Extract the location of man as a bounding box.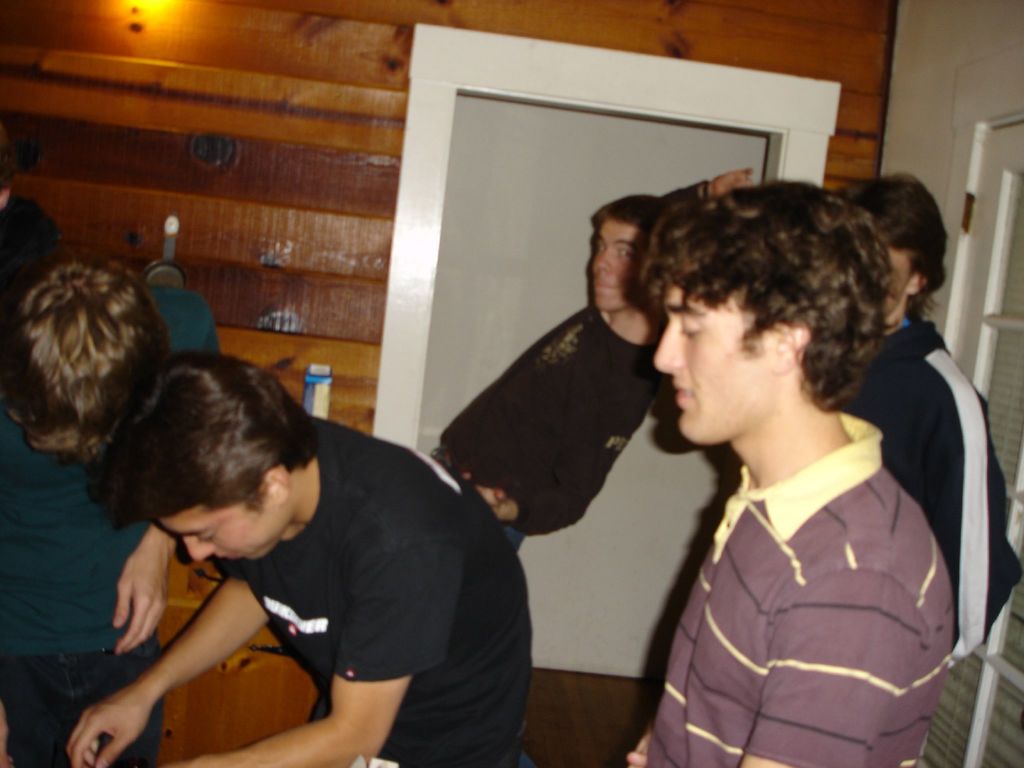
<region>832, 169, 1023, 669</region>.
